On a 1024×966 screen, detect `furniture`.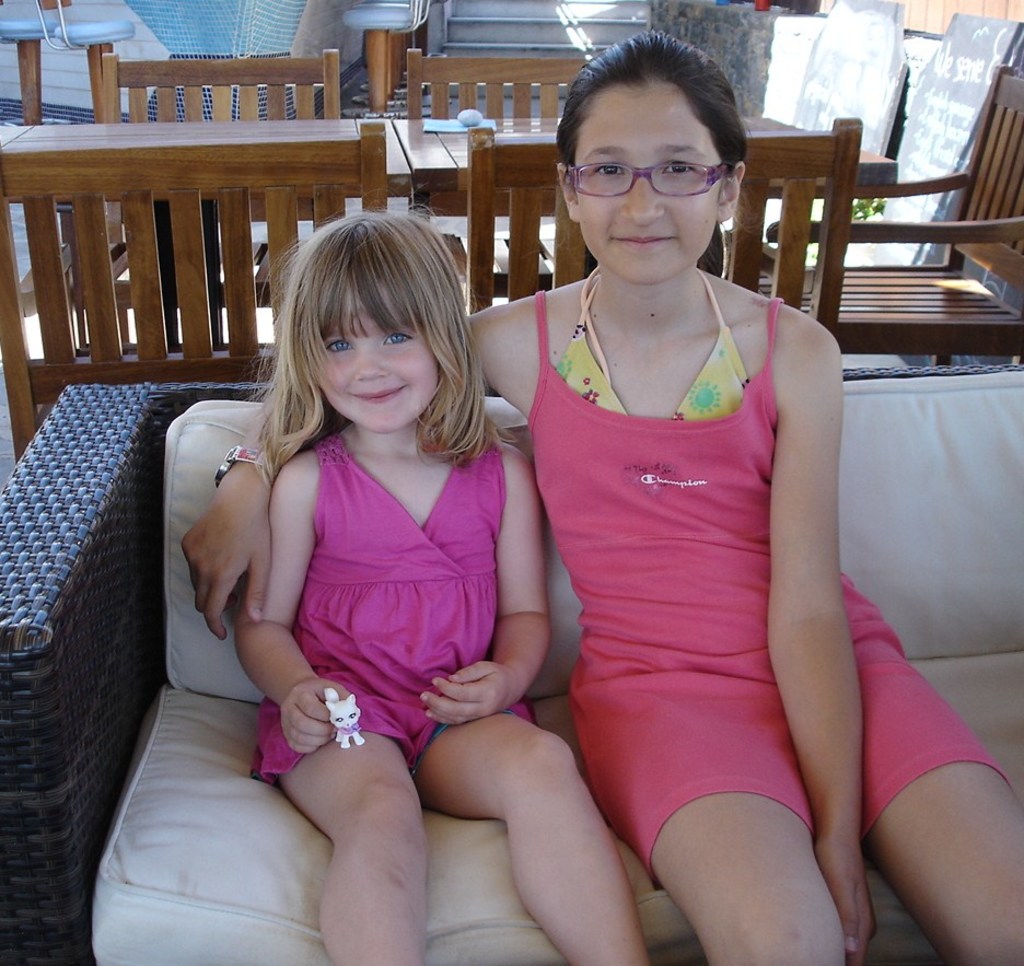
(x1=0, y1=117, x2=409, y2=348).
